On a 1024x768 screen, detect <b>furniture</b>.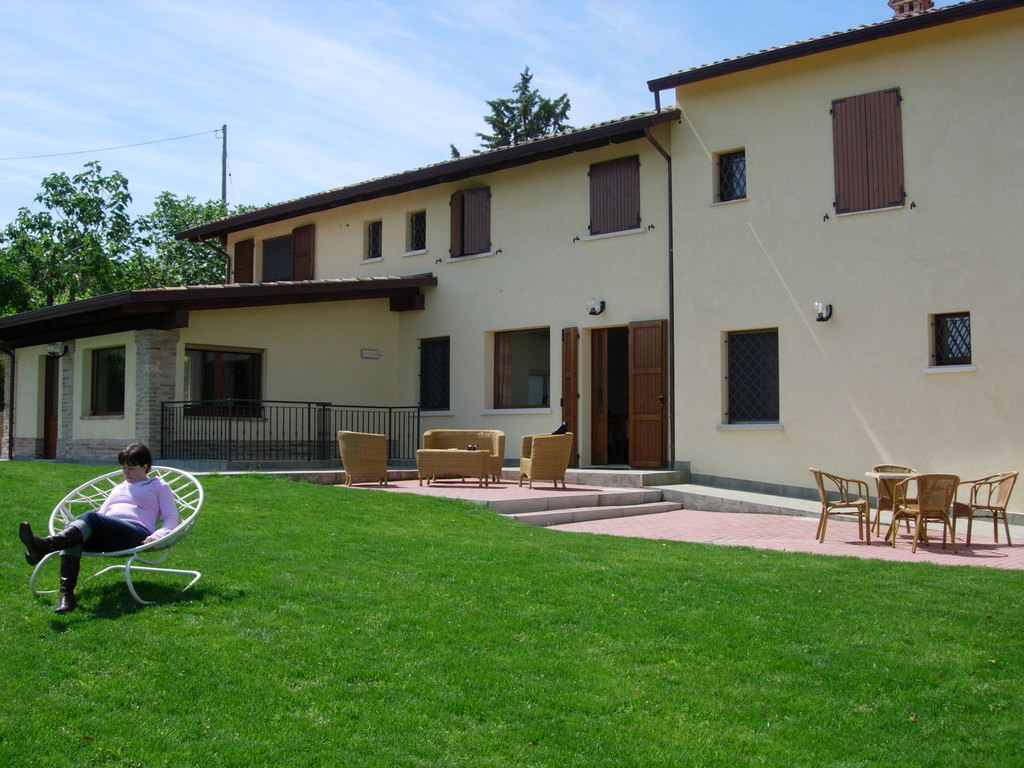
pyautogui.locateOnScreen(337, 431, 390, 487).
